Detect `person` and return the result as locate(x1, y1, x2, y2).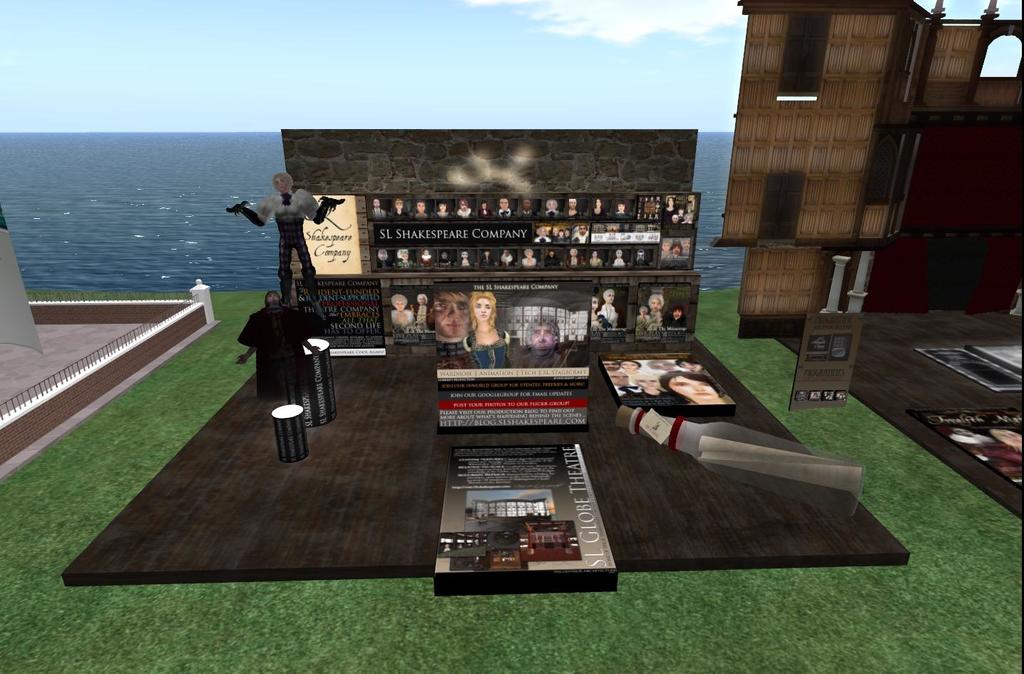
locate(520, 199, 533, 215).
